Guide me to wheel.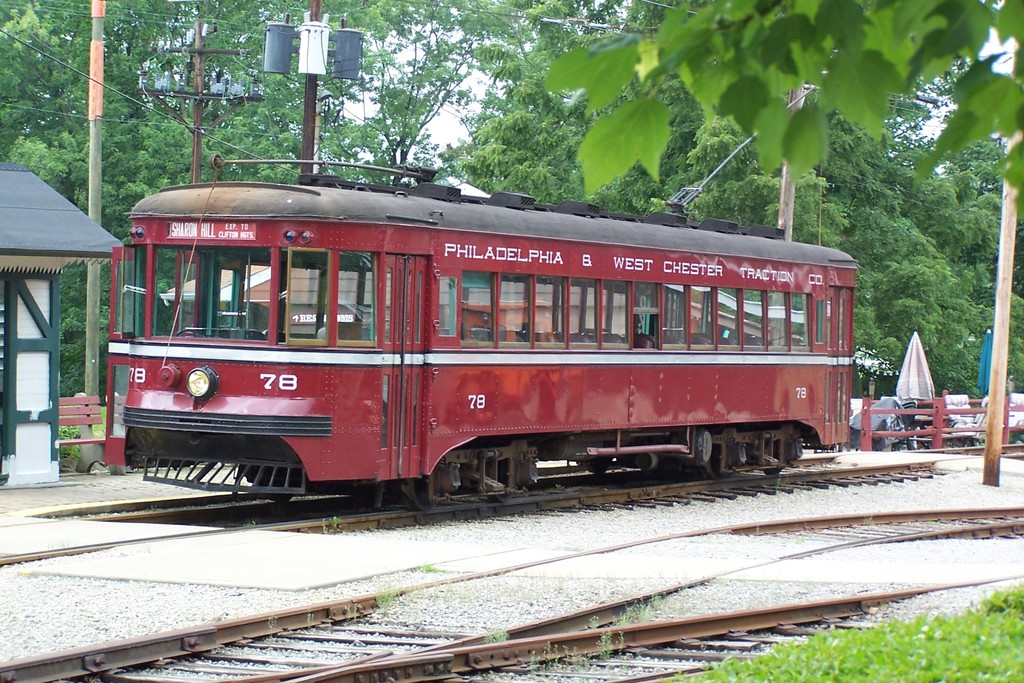
Guidance: rect(590, 458, 611, 474).
